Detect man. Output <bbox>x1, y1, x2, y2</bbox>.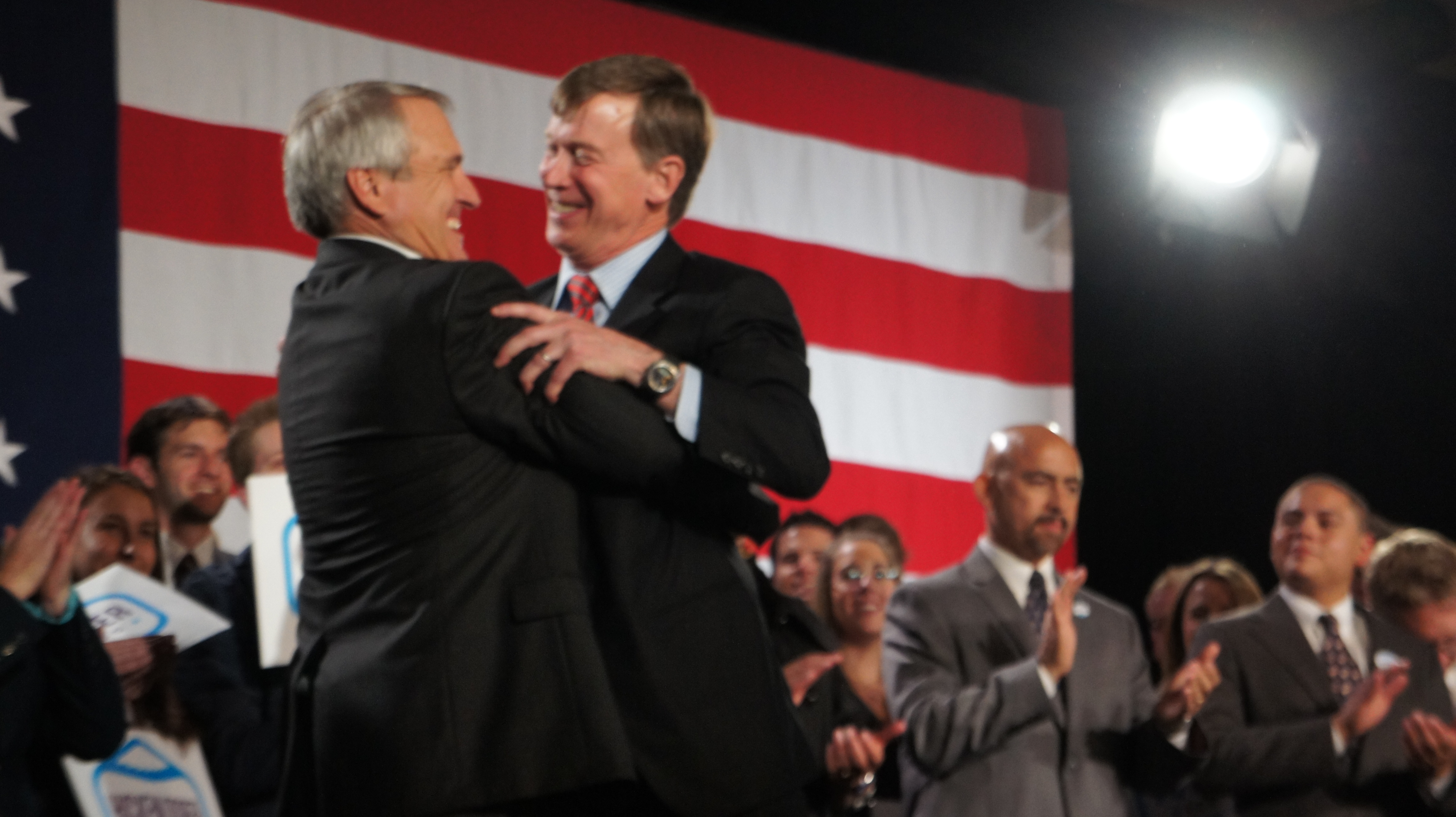
<bbox>364, 149, 455, 259</bbox>.
